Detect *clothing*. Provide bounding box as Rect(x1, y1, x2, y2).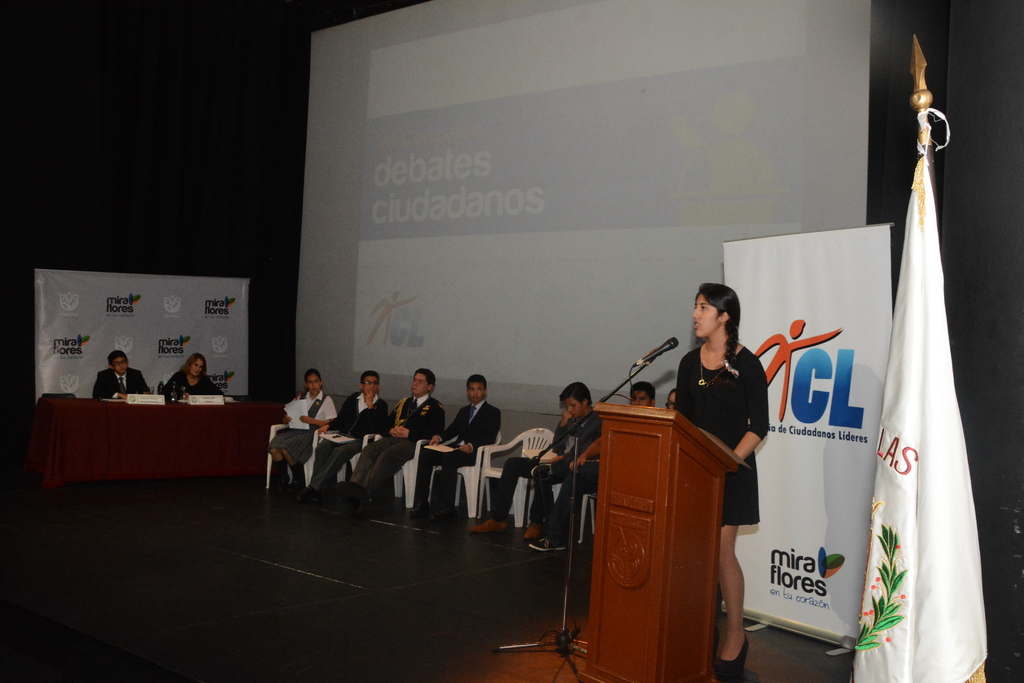
Rect(548, 456, 598, 532).
